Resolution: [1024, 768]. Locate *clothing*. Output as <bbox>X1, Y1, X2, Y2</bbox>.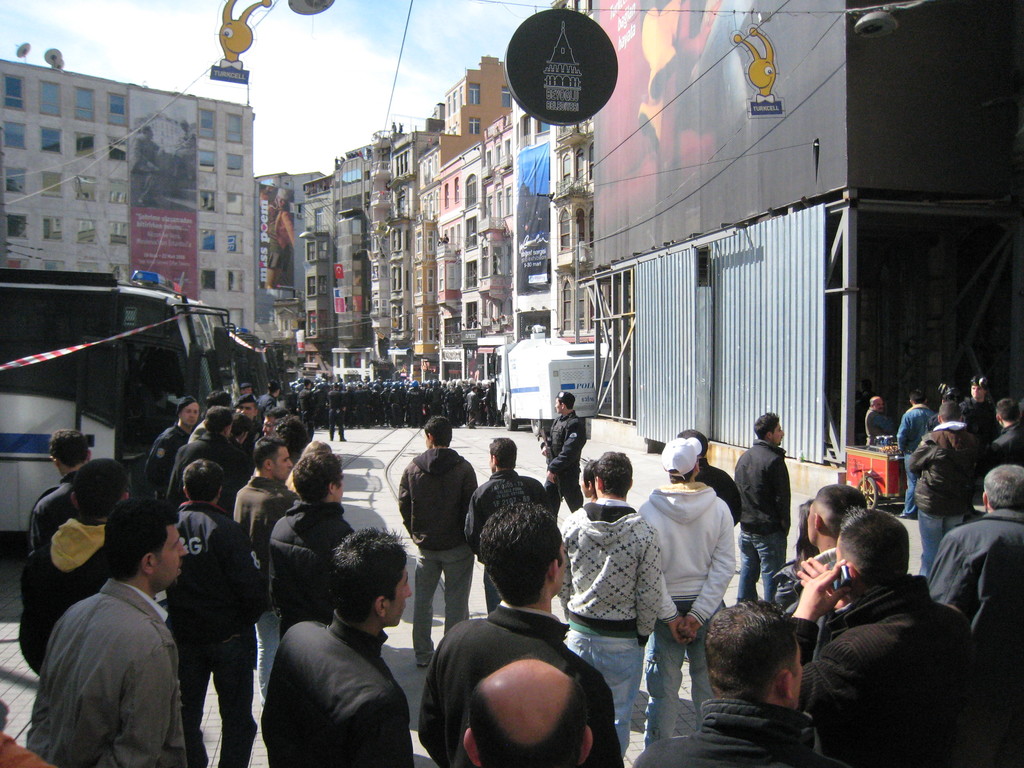
<bbox>265, 490, 352, 637</bbox>.
